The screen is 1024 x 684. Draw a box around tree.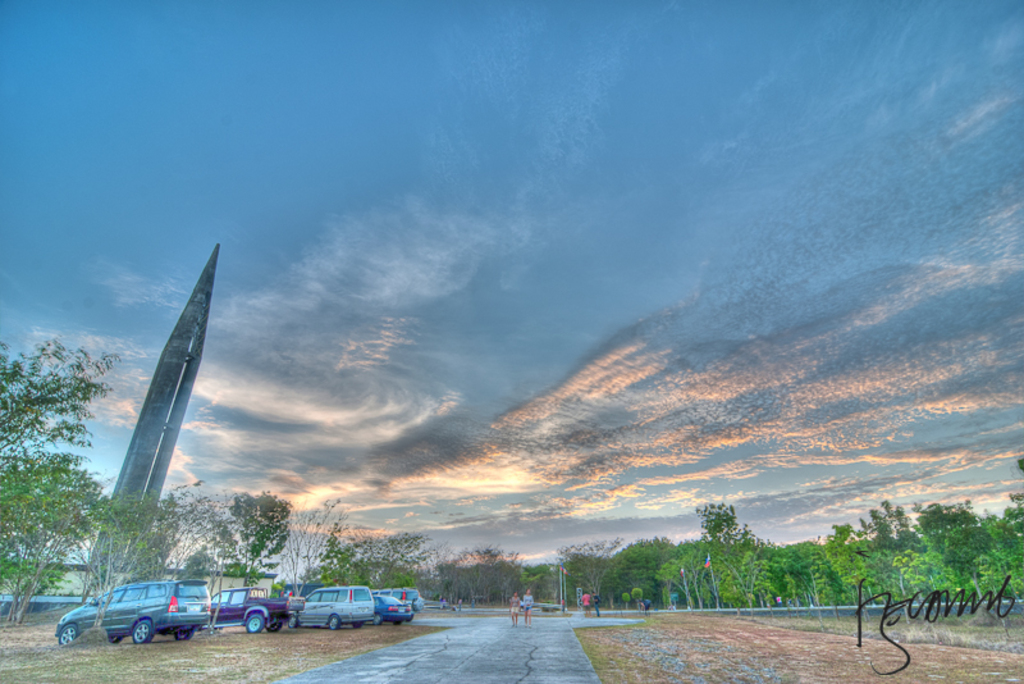
(417,537,532,608).
